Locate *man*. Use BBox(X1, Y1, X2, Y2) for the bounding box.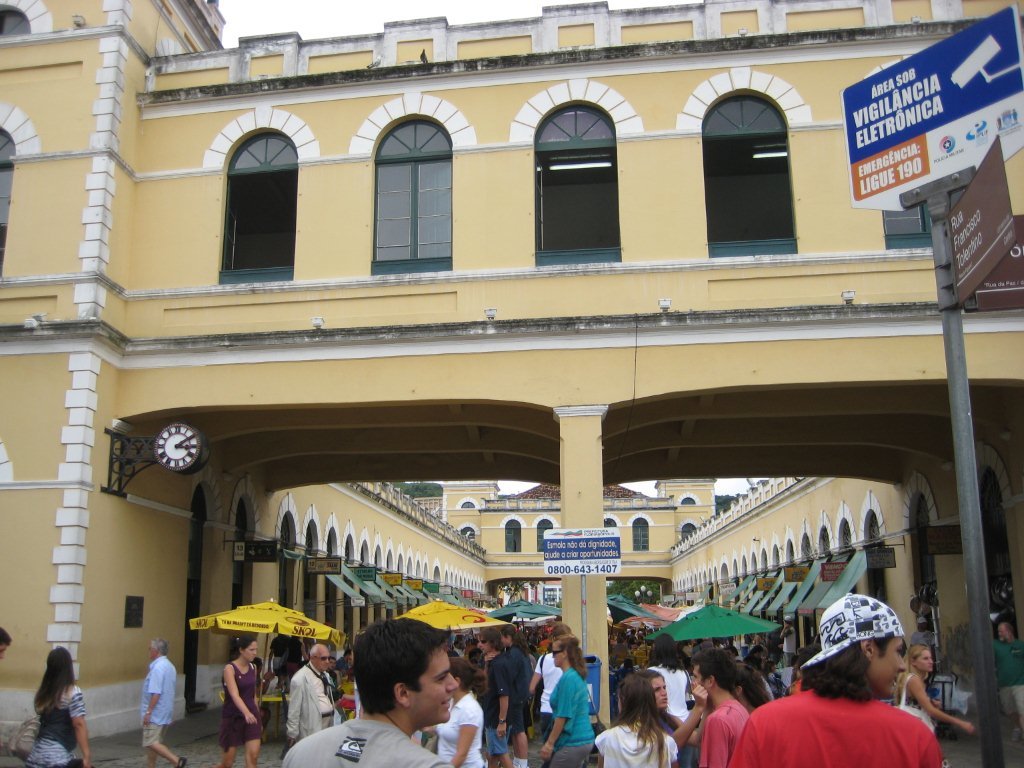
BBox(991, 621, 1023, 740).
